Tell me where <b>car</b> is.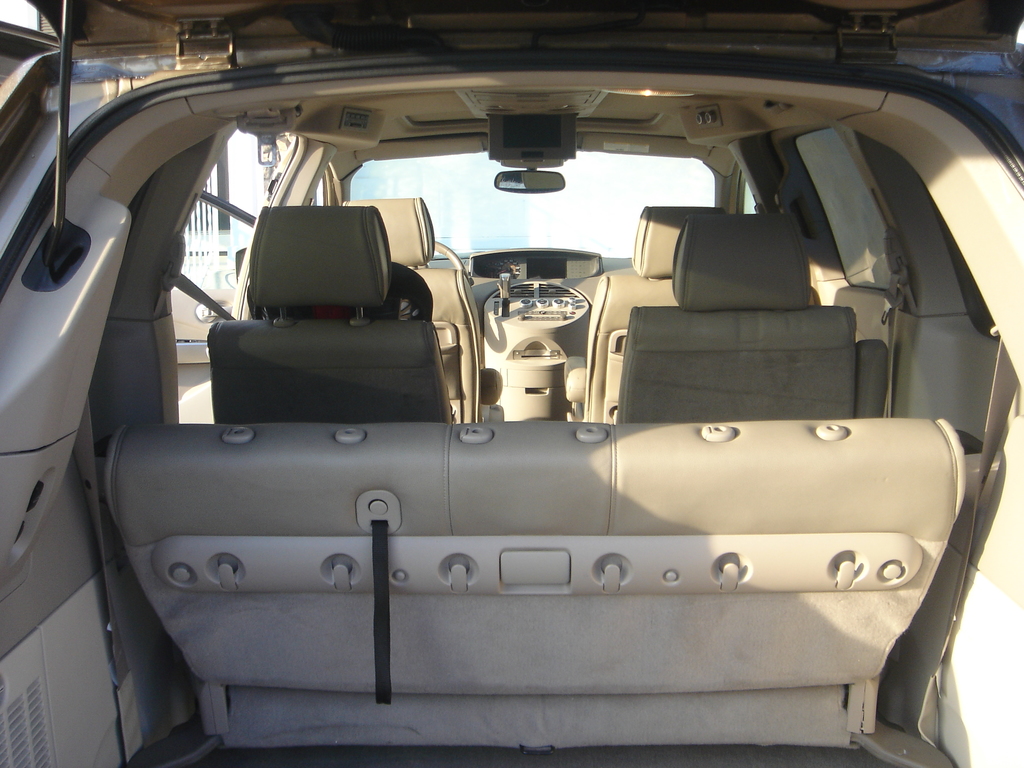
<b>car</b> is at (0,49,1023,767).
